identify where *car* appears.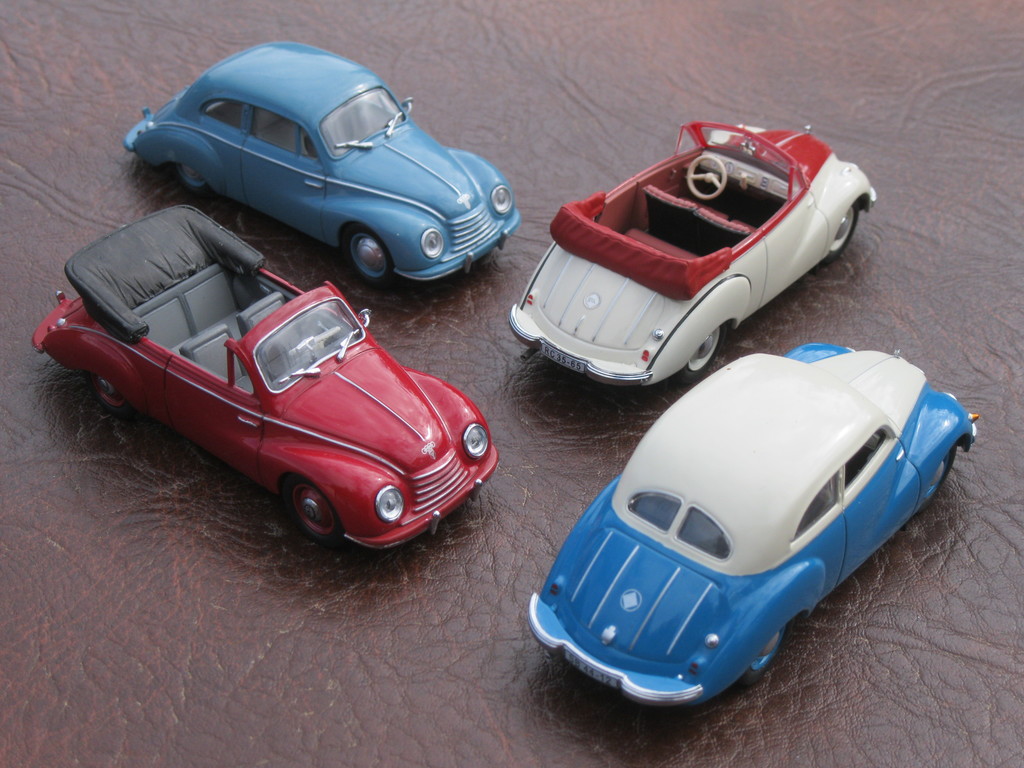
Appears at 33:204:504:542.
